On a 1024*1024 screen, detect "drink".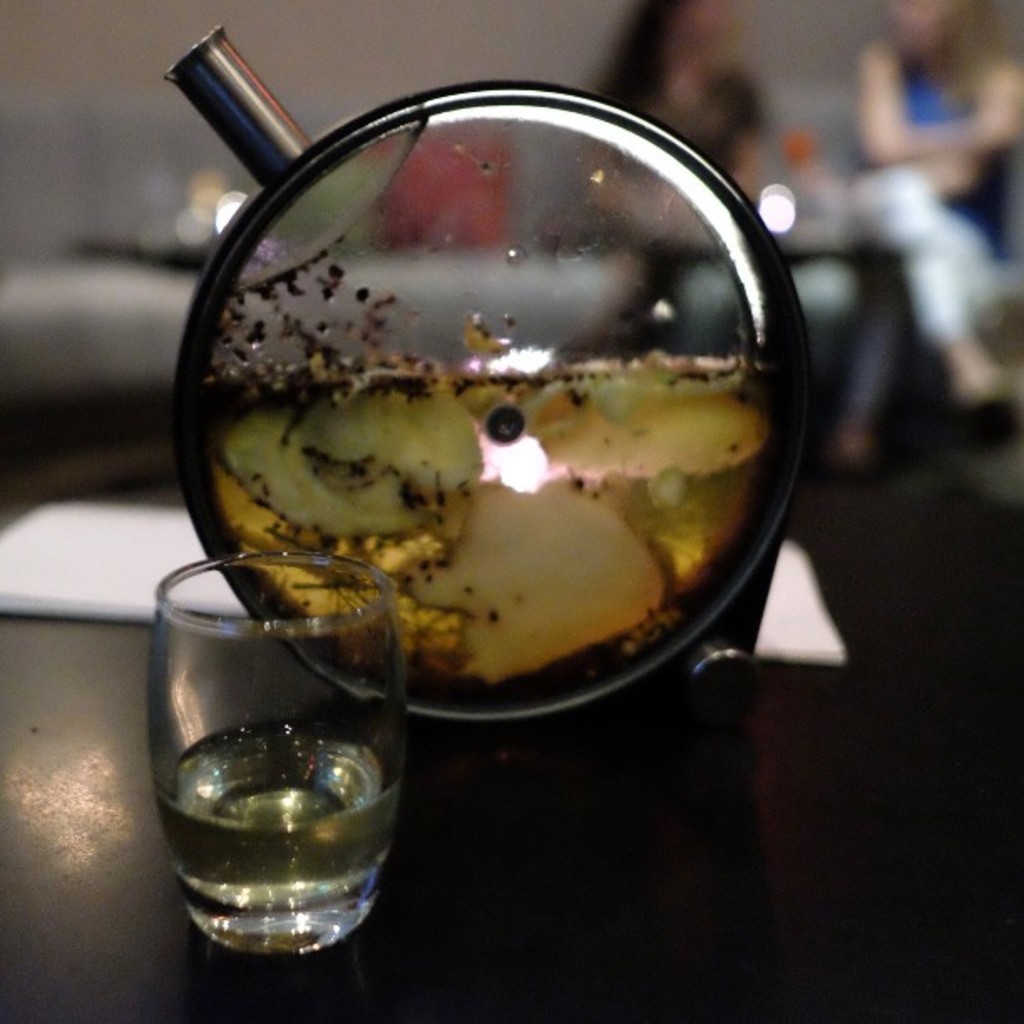
<bbox>151, 724, 408, 949</bbox>.
